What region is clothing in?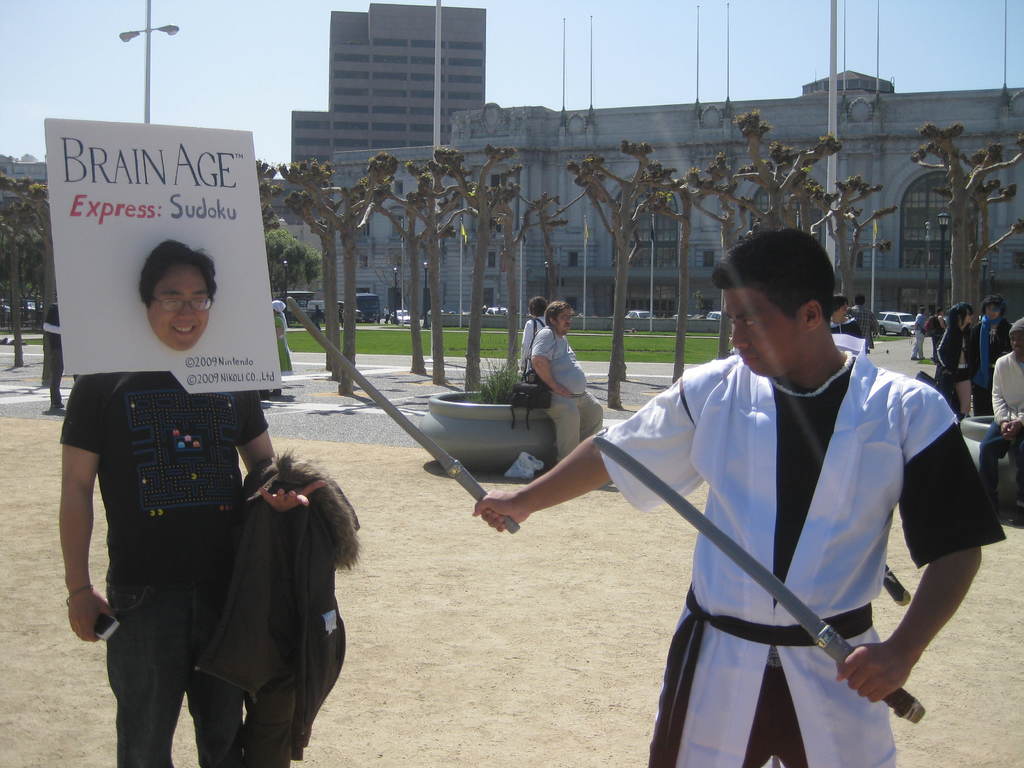
rect(931, 326, 976, 420).
